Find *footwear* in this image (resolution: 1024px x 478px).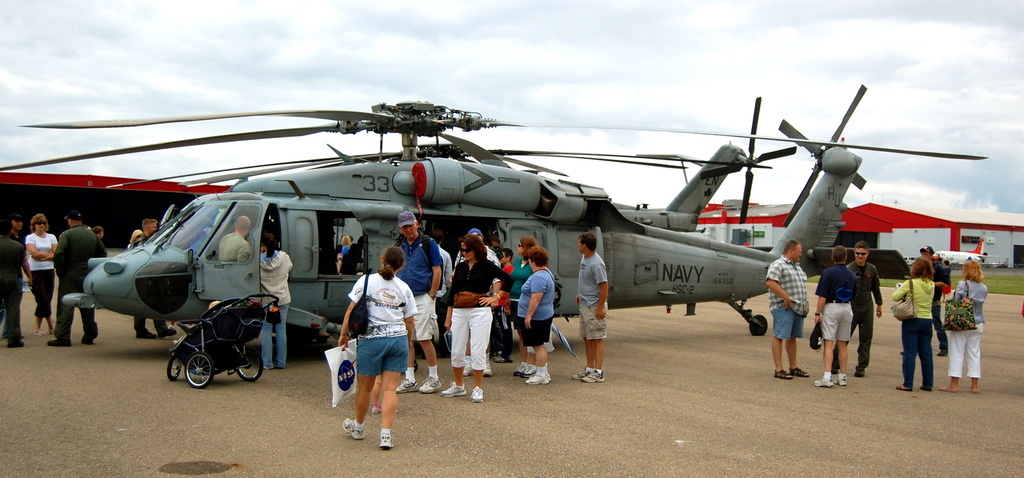
bbox(380, 433, 394, 447).
